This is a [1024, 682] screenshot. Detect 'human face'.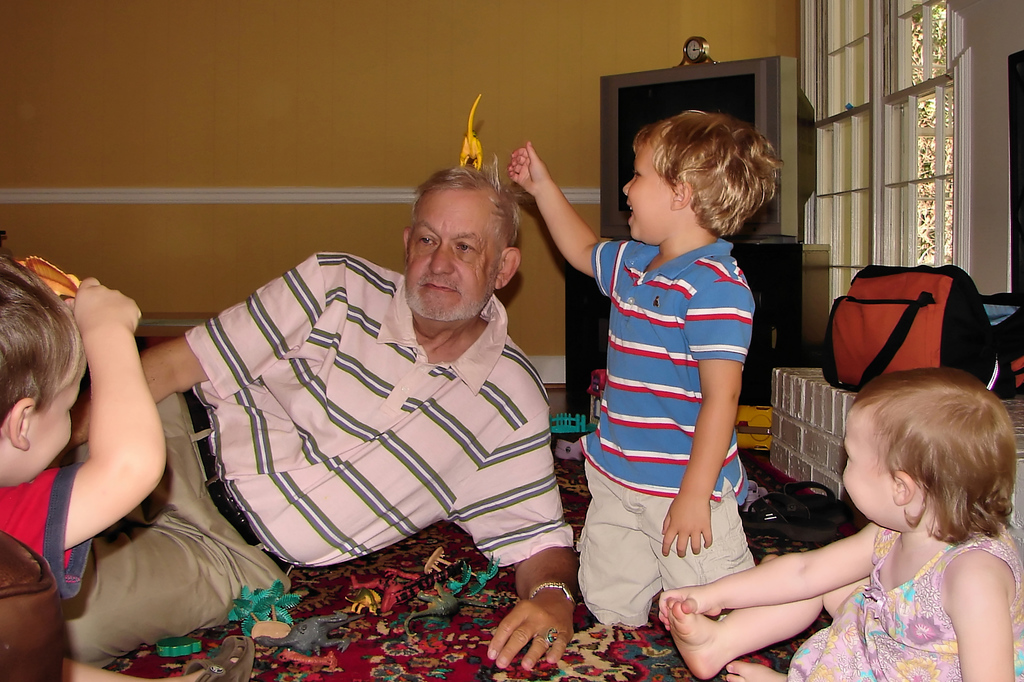
409,189,498,323.
